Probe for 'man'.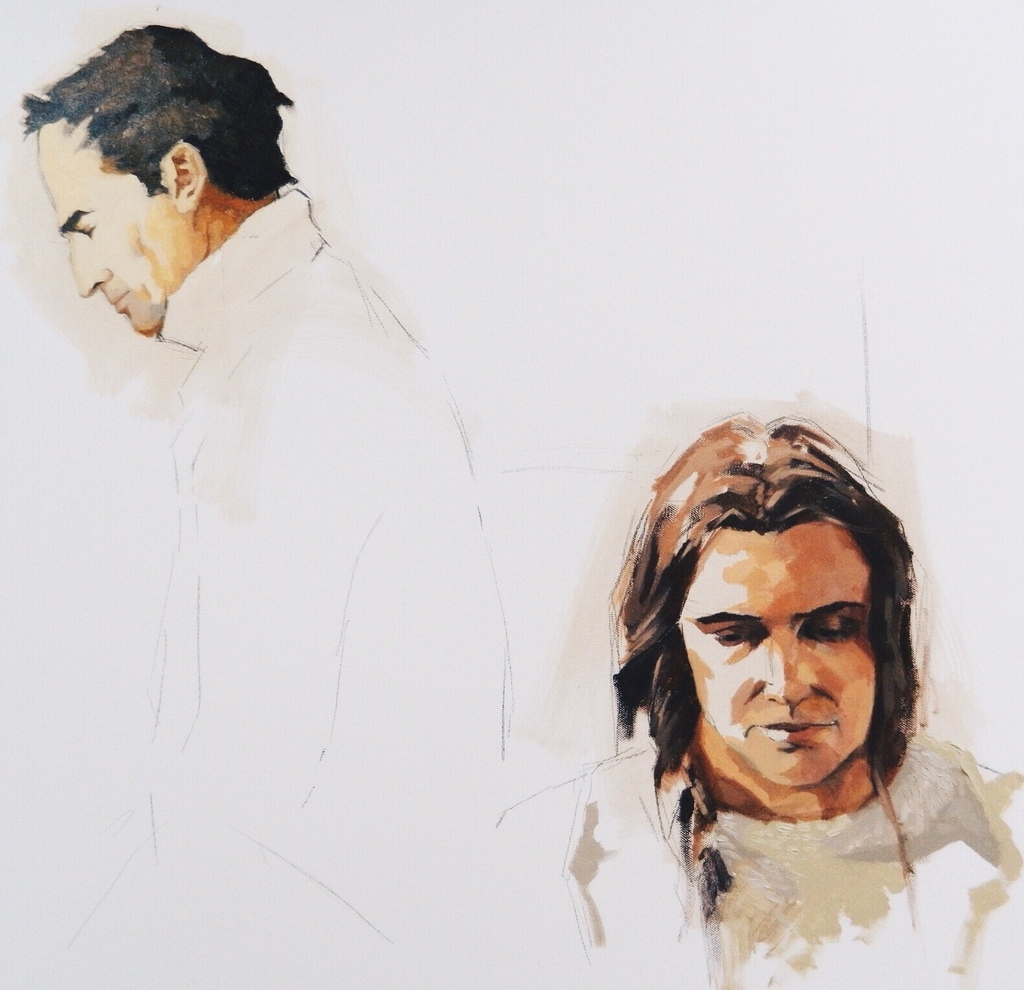
Probe result: [x1=6, y1=59, x2=491, y2=865].
